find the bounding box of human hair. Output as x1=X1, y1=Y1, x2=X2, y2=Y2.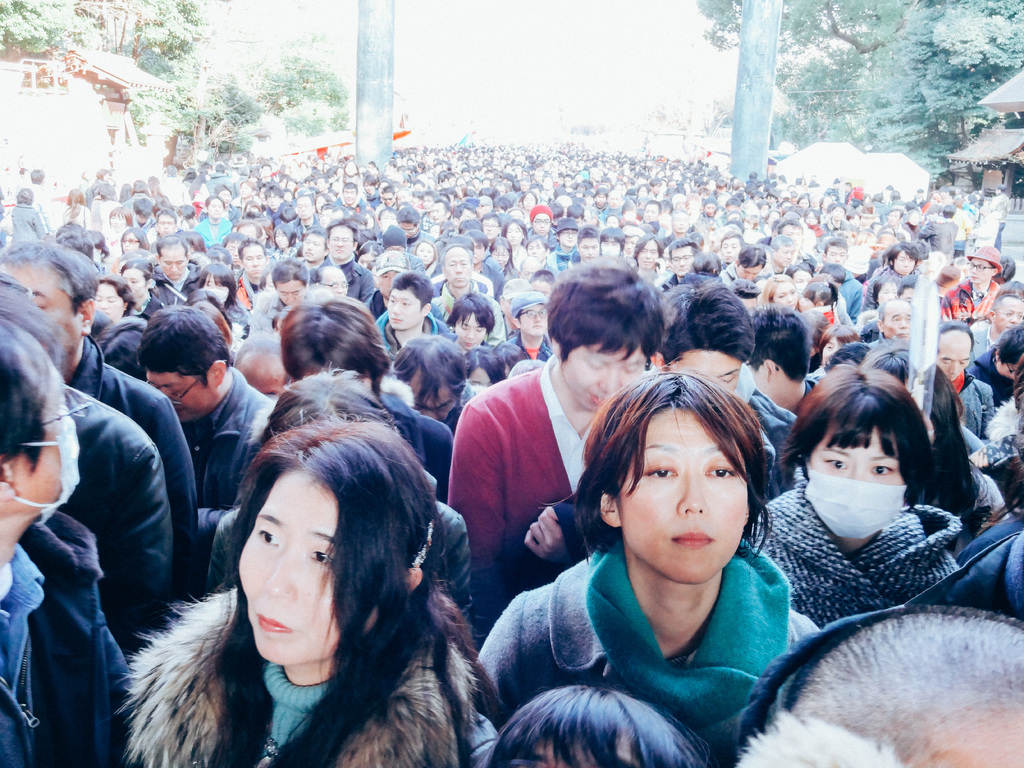
x1=824, y1=339, x2=868, y2=373.
